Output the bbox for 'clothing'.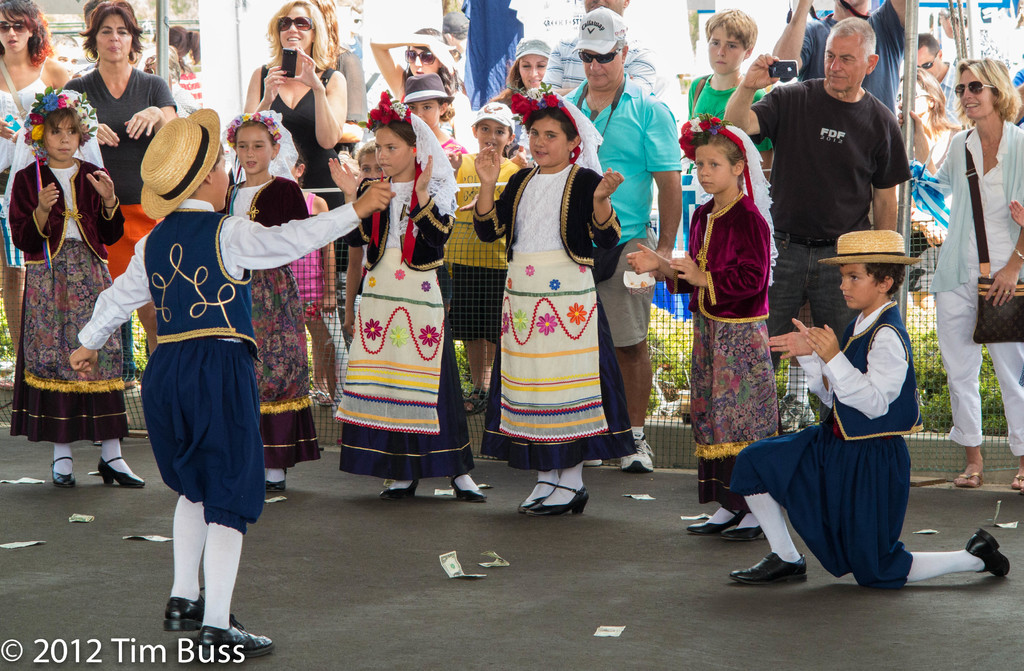
<bbox>718, 297, 915, 593</bbox>.
